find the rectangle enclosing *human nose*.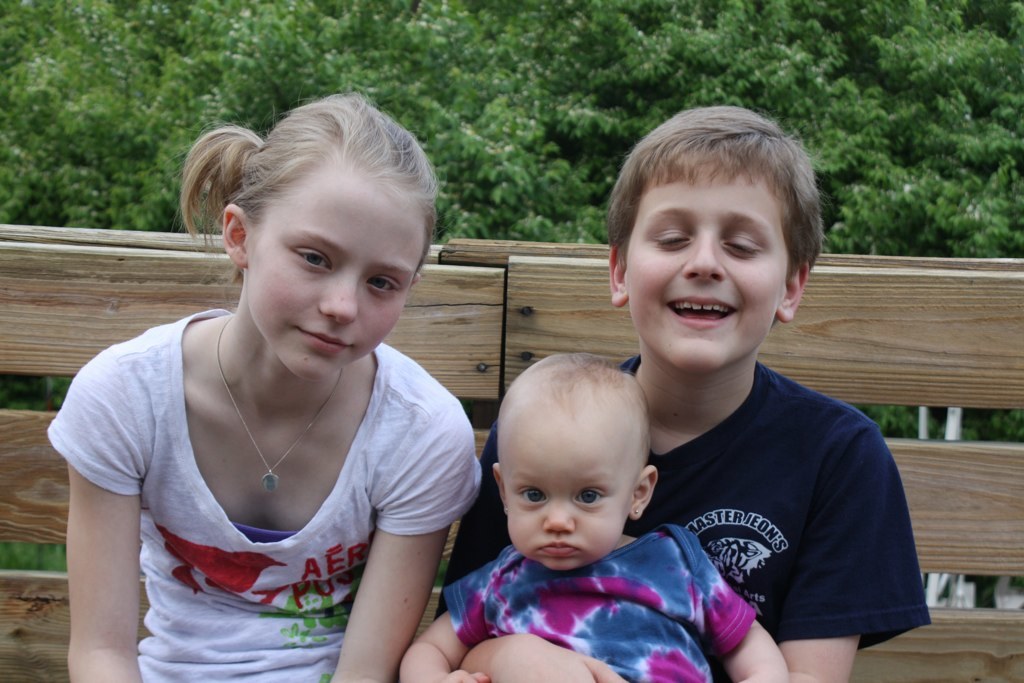
[x1=543, y1=501, x2=573, y2=536].
